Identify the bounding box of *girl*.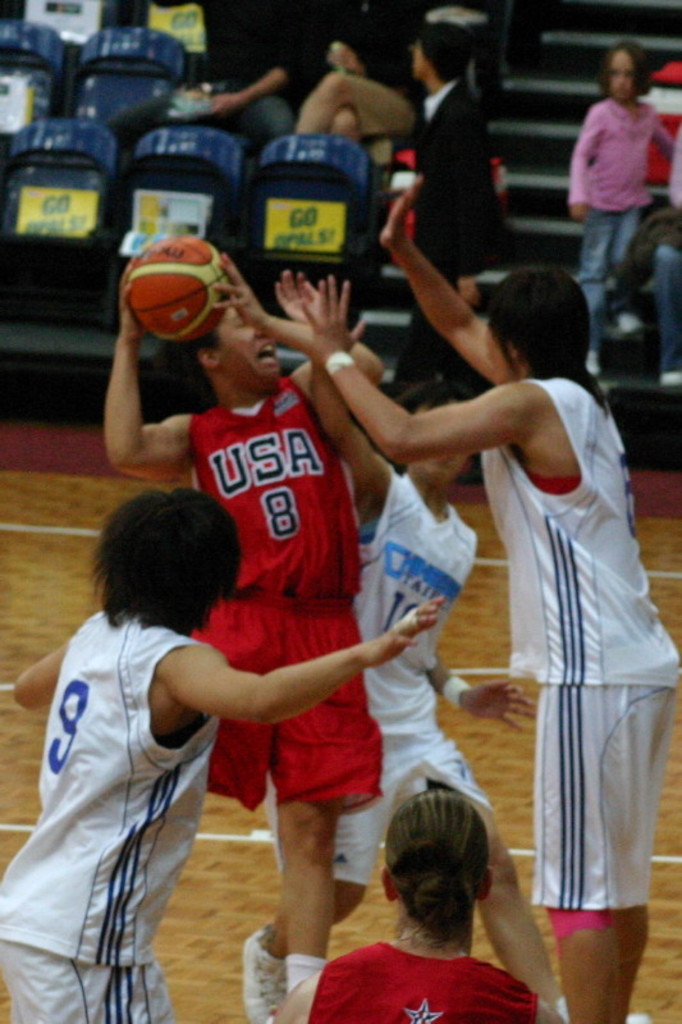
crop(572, 41, 673, 374).
